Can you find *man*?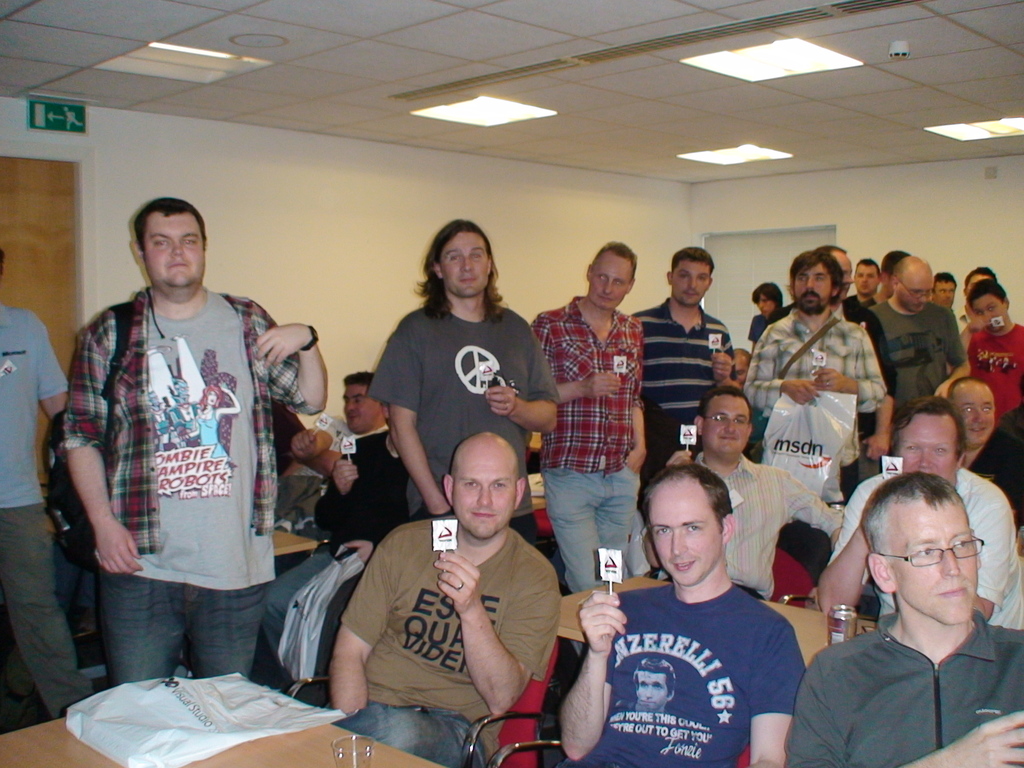
Yes, bounding box: <bbox>723, 340, 745, 400</bbox>.
